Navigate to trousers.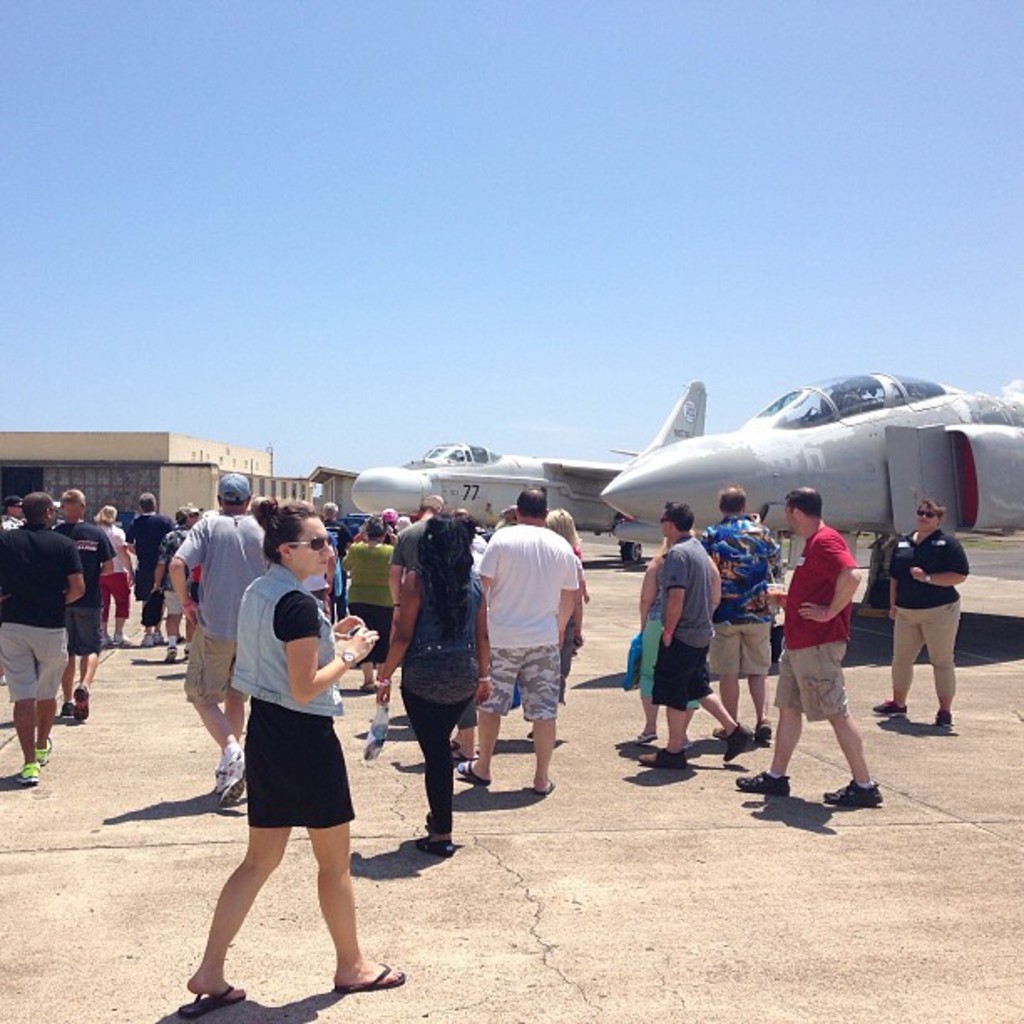
Navigation target: x1=400 y1=683 x2=477 y2=838.
